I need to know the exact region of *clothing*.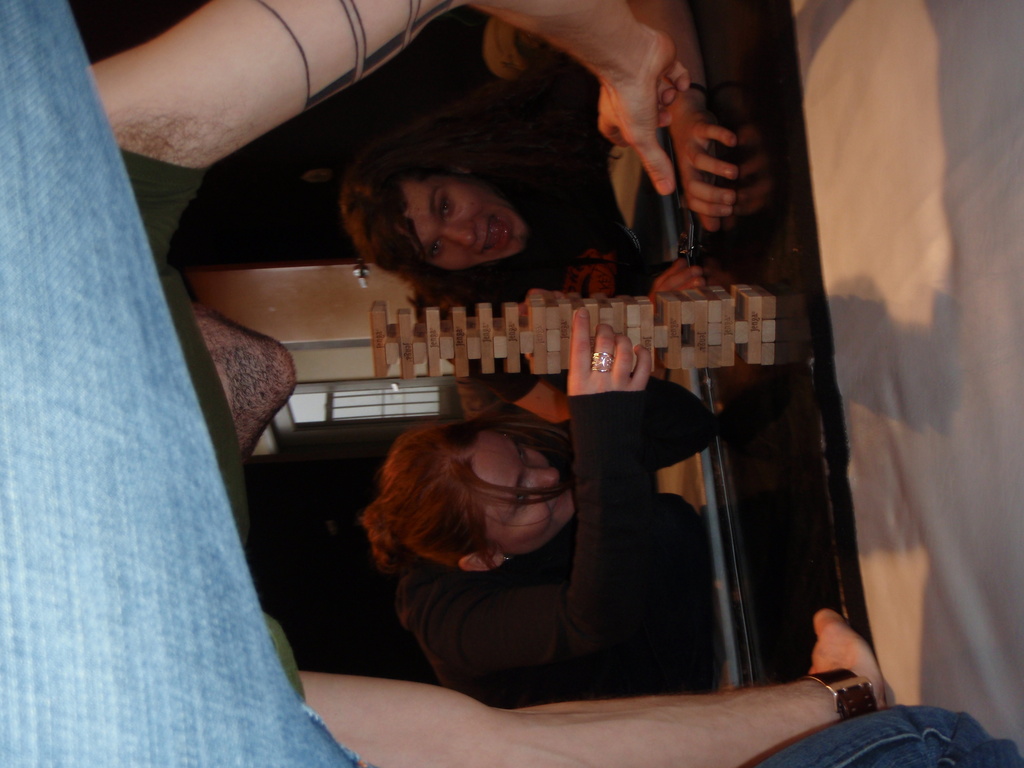
Region: {"x1": 0, "y1": 0, "x2": 1021, "y2": 767}.
